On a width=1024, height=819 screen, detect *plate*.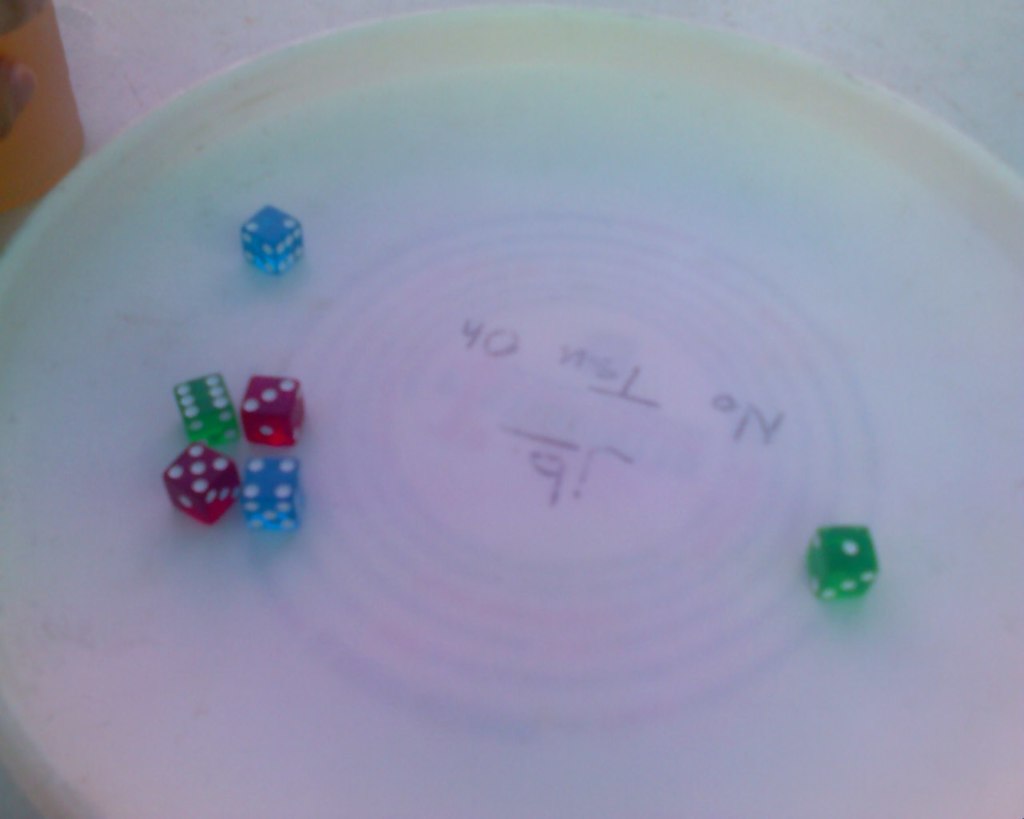
box(1, 0, 970, 729).
